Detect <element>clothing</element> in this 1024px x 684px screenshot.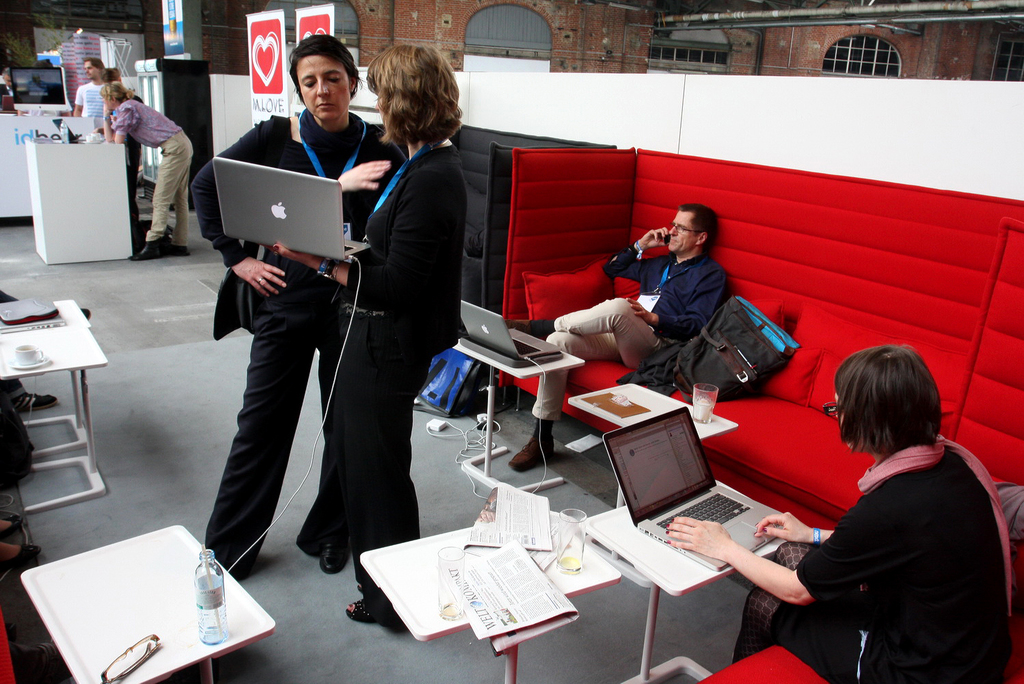
Detection: x1=191, y1=109, x2=409, y2=578.
